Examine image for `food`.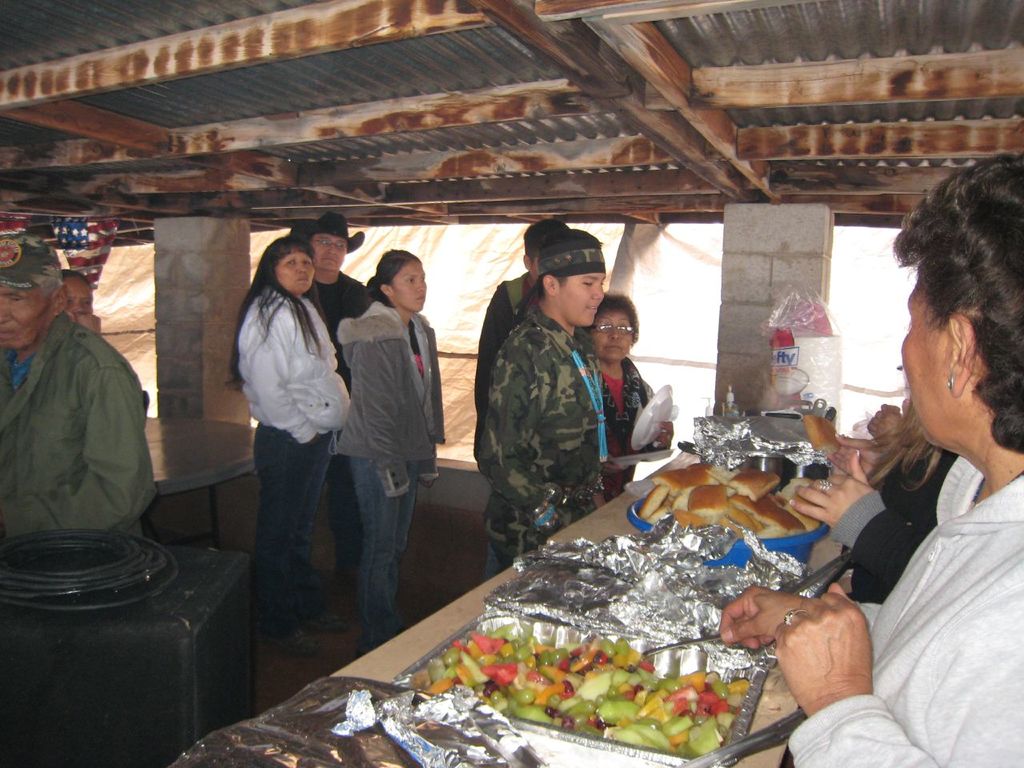
Examination result: 626 440 868 548.
